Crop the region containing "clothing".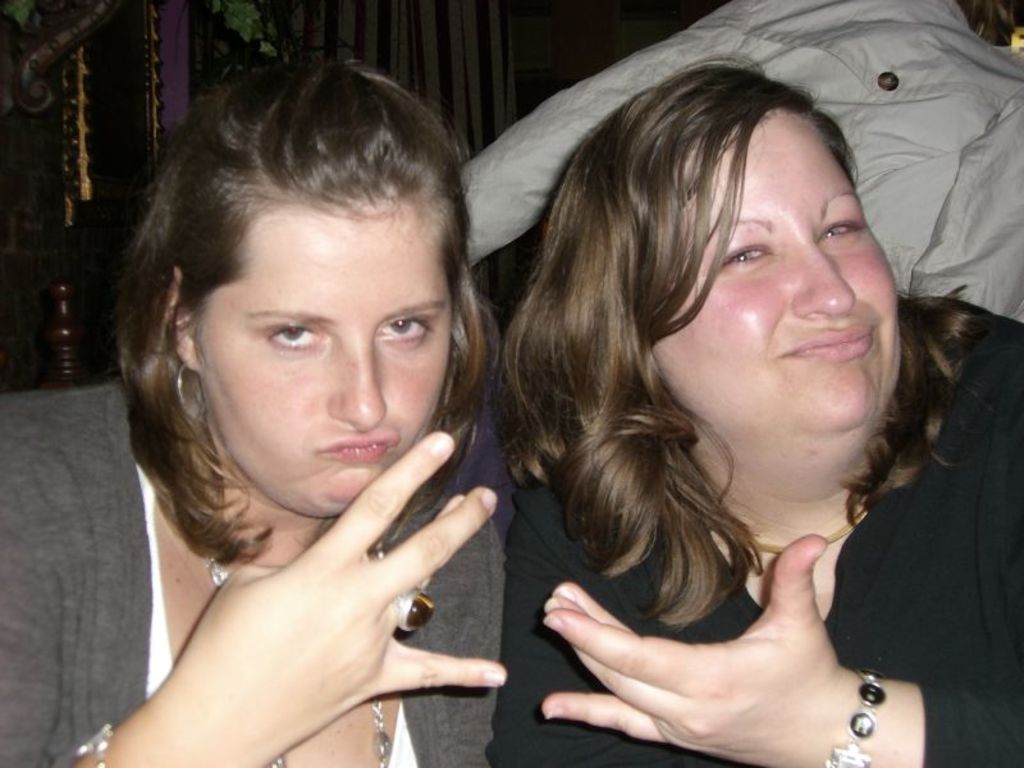
Crop region: [left=0, top=378, right=503, bottom=767].
